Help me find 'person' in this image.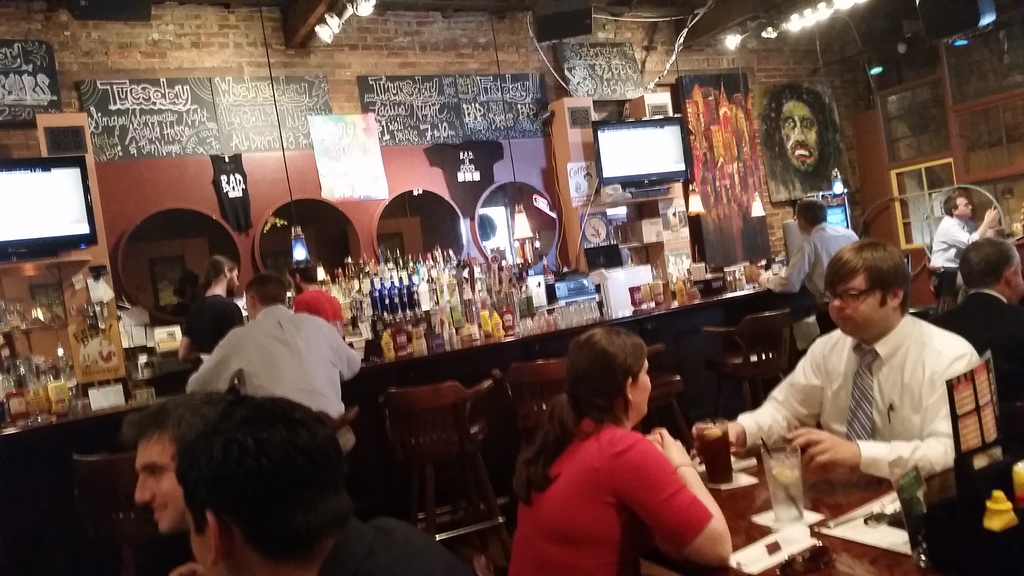
Found it: (506,328,731,575).
